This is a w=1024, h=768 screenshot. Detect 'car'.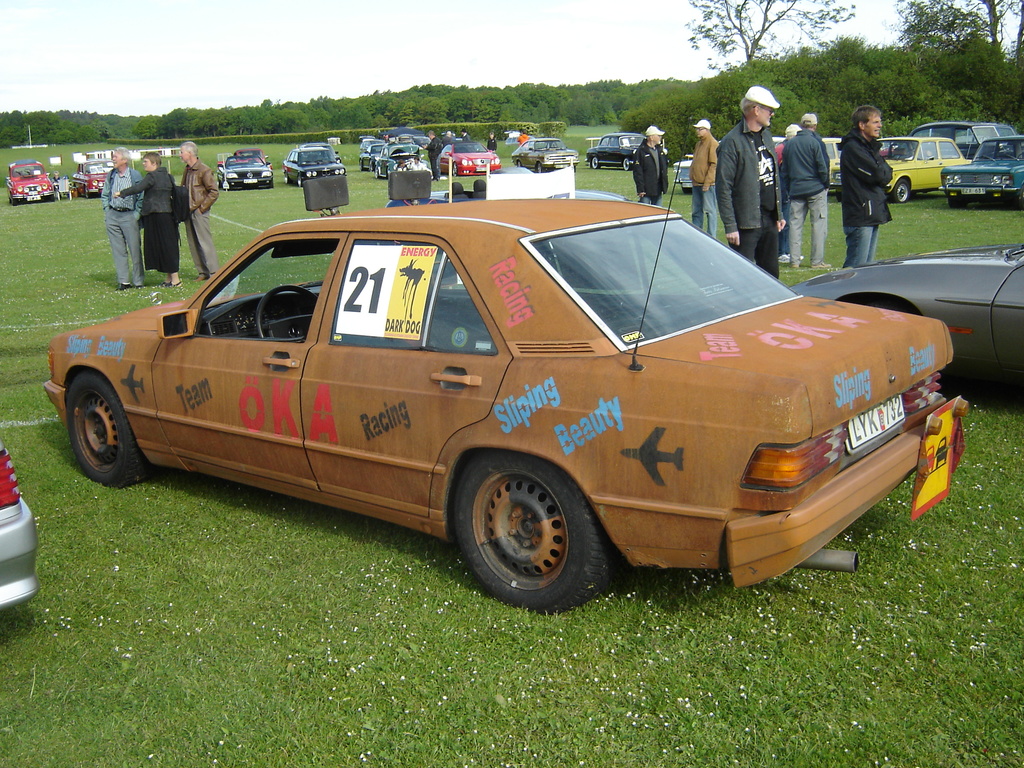
left=283, top=146, right=346, bottom=187.
